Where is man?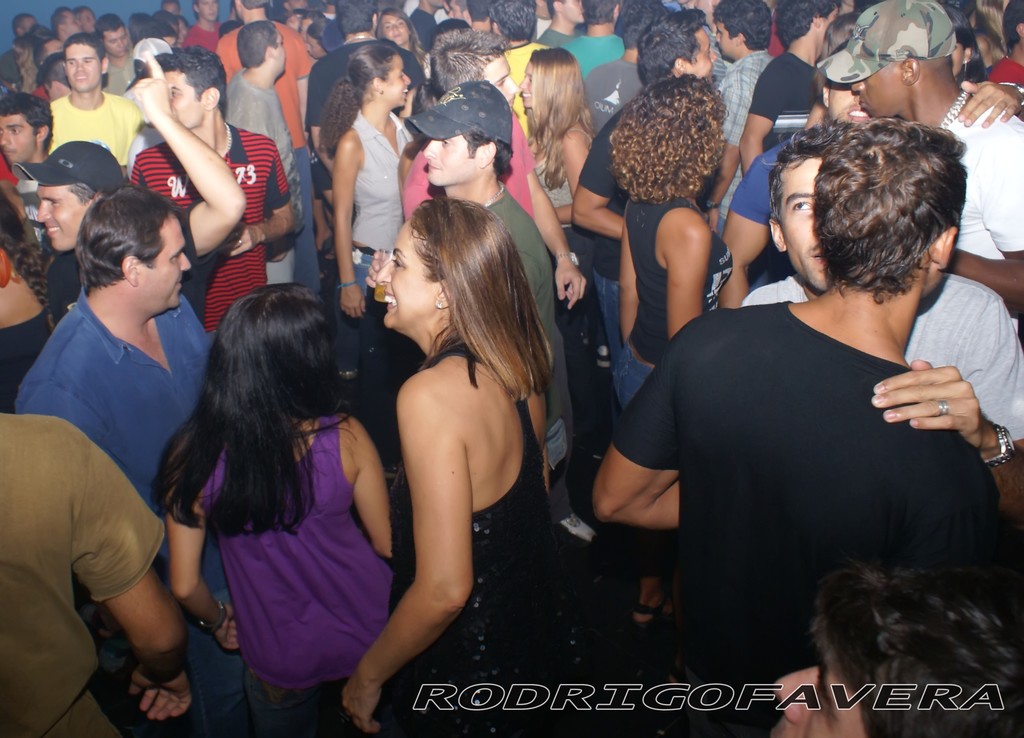
{"x1": 0, "y1": 411, "x2": 190, "y2": 737}.
